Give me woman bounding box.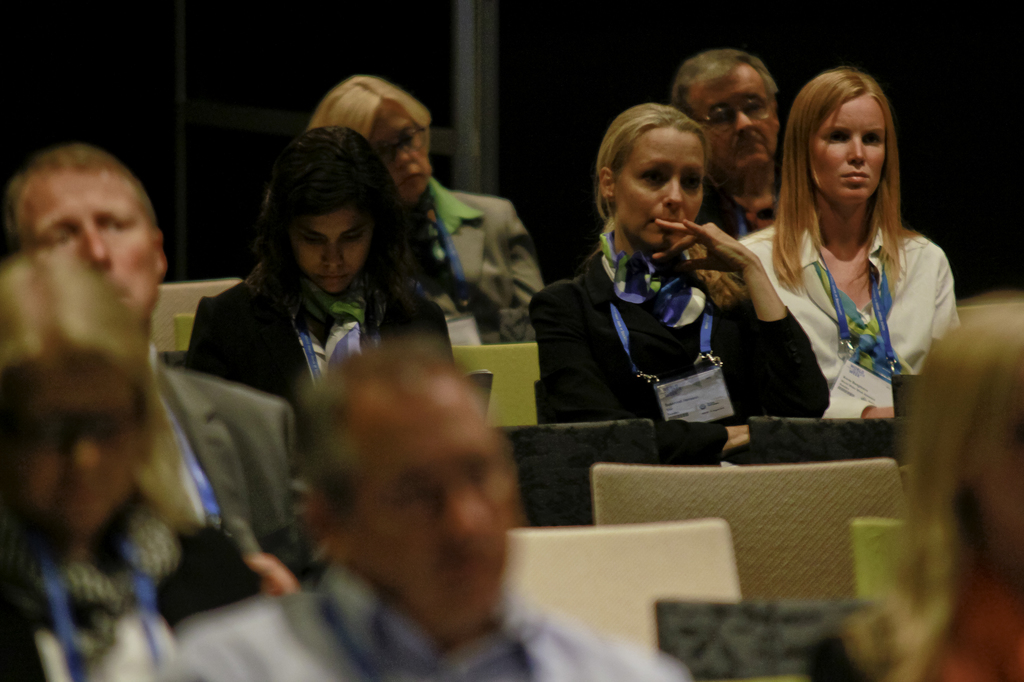
309, 72, 551, 358.
